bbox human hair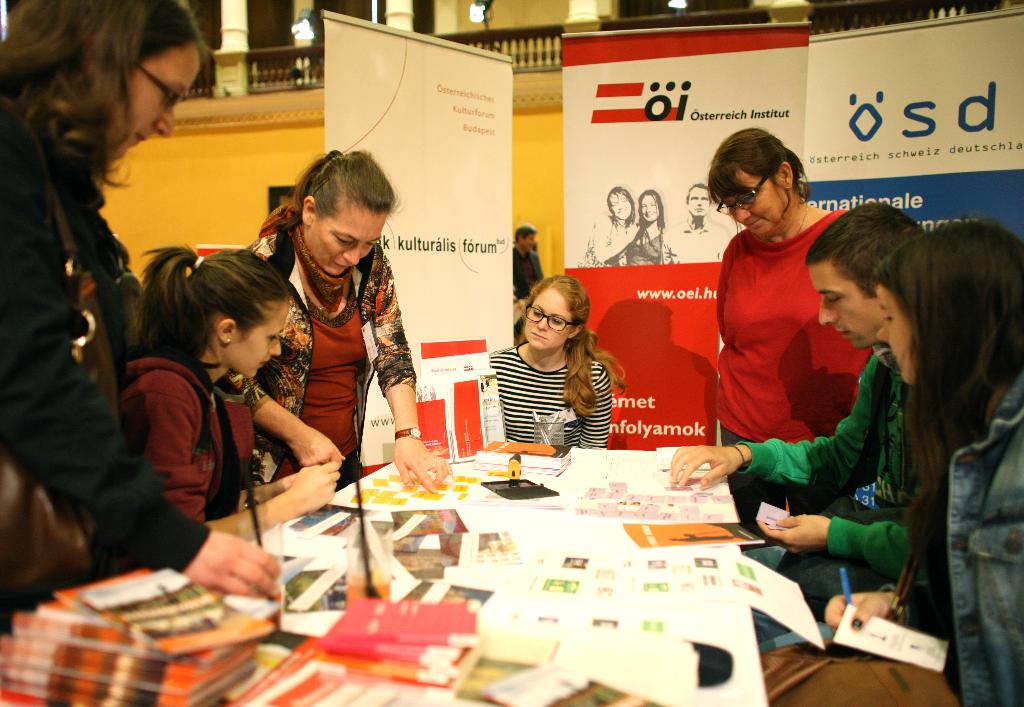
[0,0,203,194]
